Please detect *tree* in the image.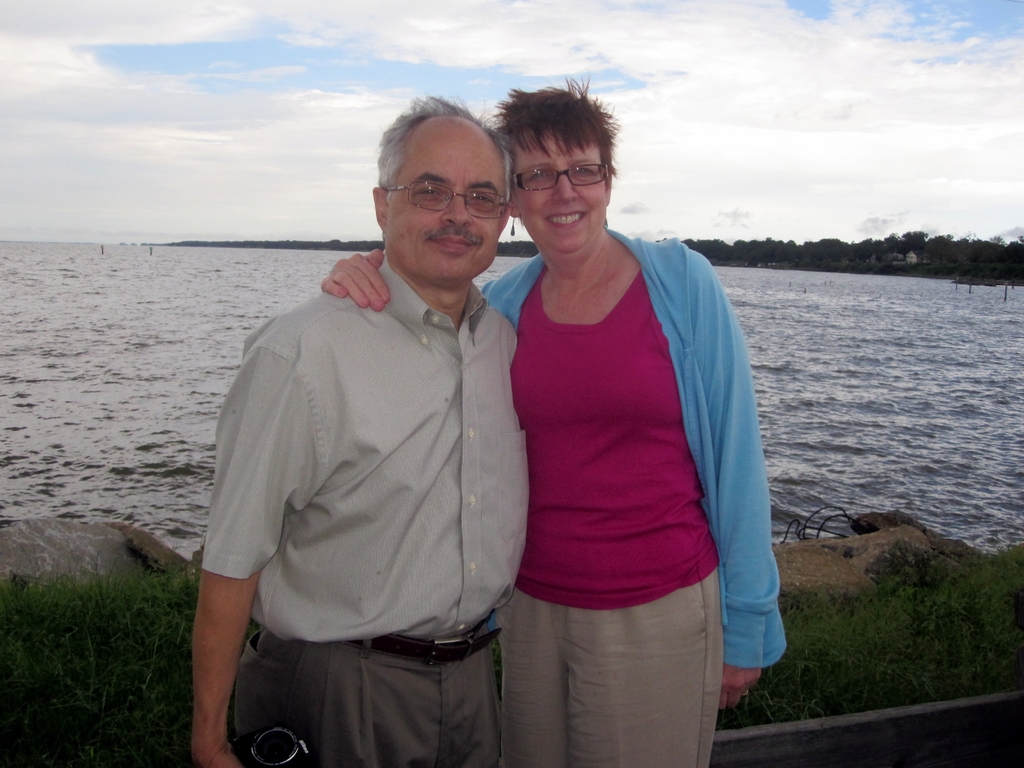
box(897, 228, 931, 260).
